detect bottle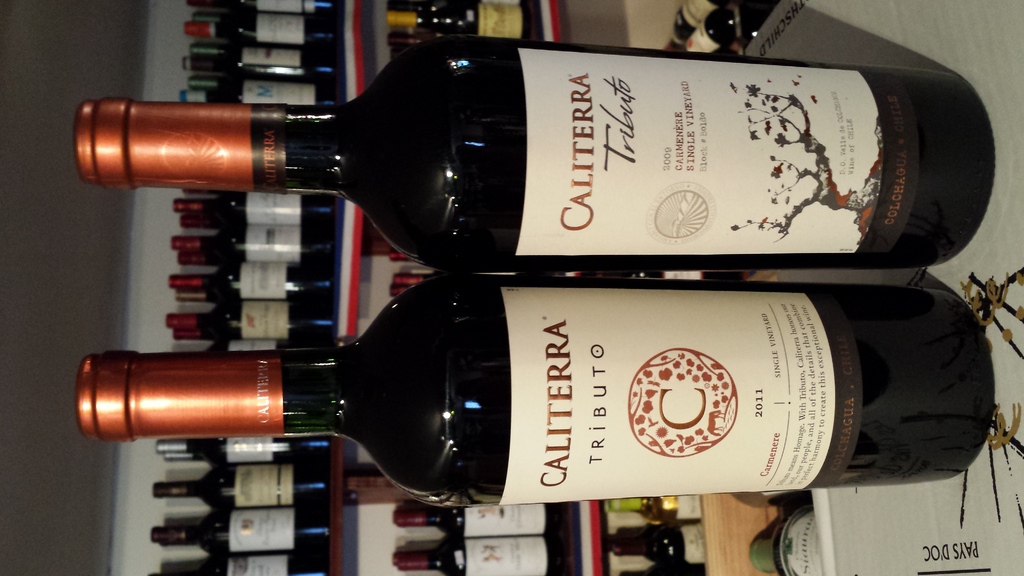
(144, 557, 335, 575)
